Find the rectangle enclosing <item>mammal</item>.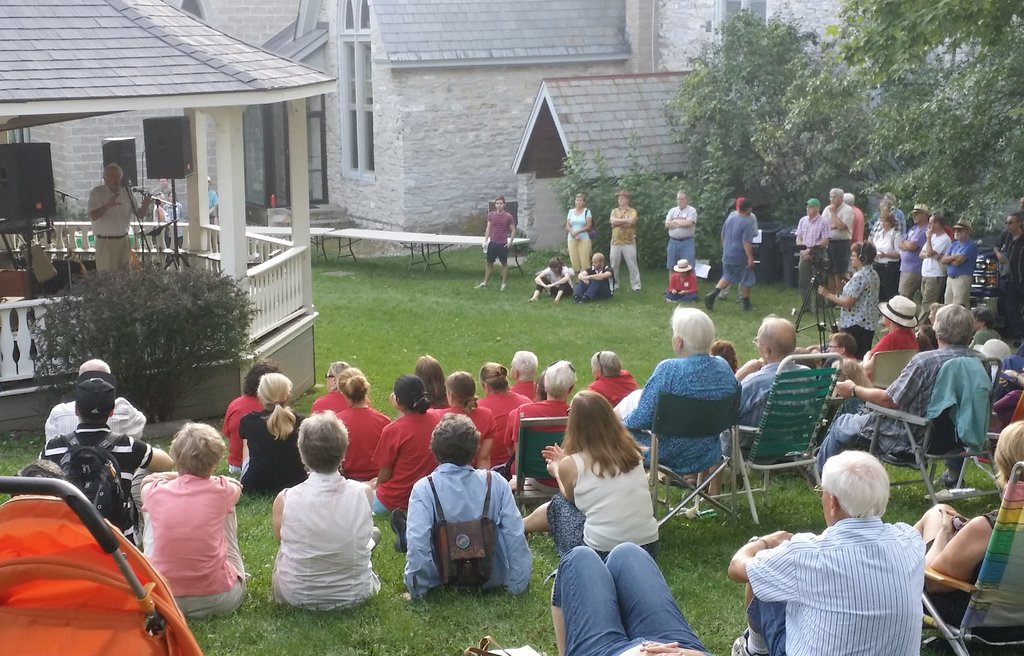
bbox(731, 316, 813, 458).
